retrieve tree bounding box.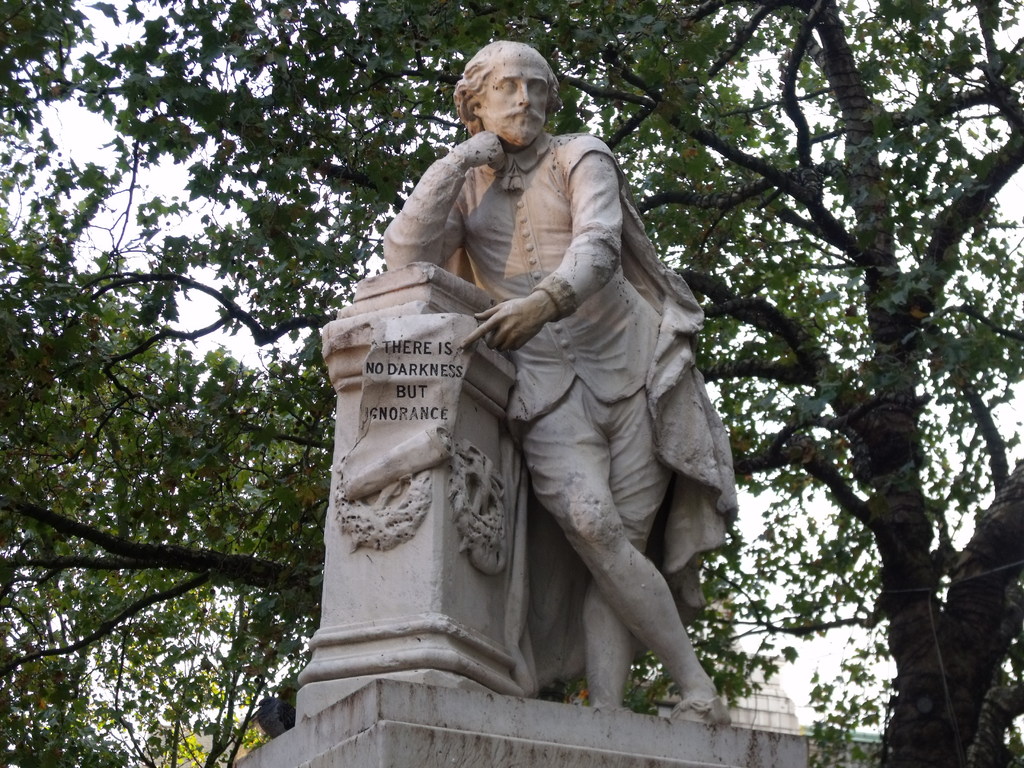
Bounding box: (left=0, top=0, right=1023, bottom=767).
